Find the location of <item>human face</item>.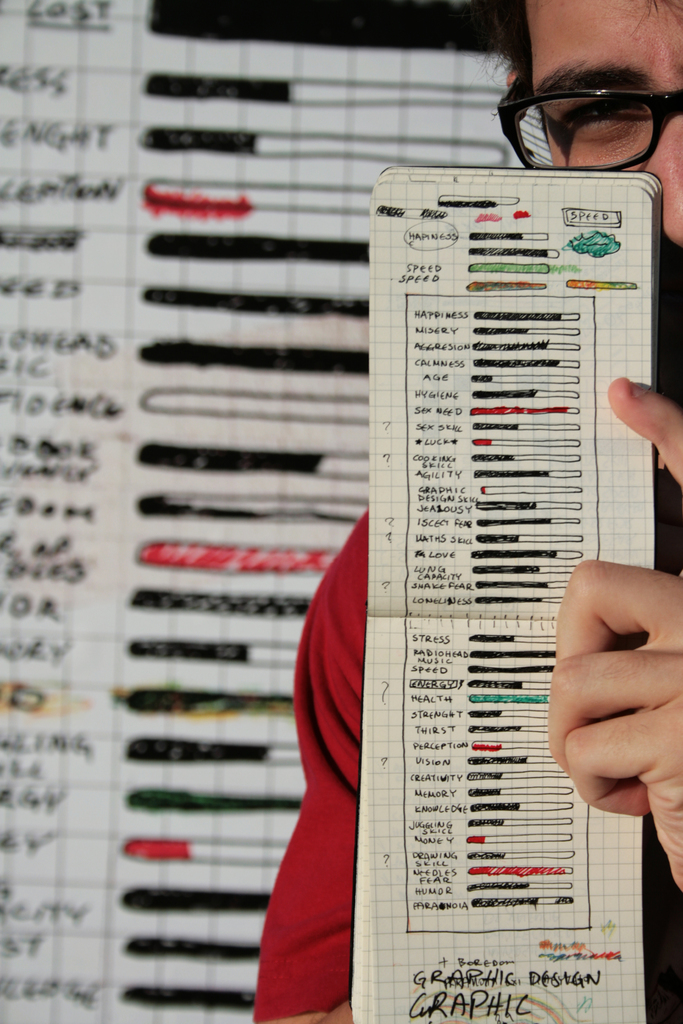
Location: locate(511, 0, 682, 419).
